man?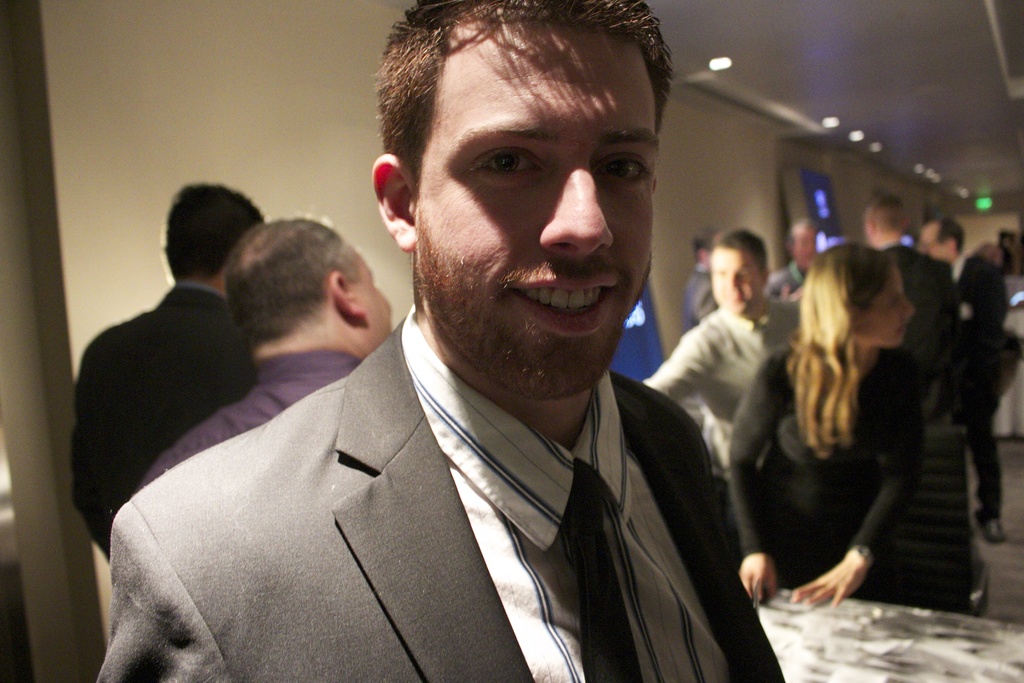
<region>879, 193, 961, 377</region>
